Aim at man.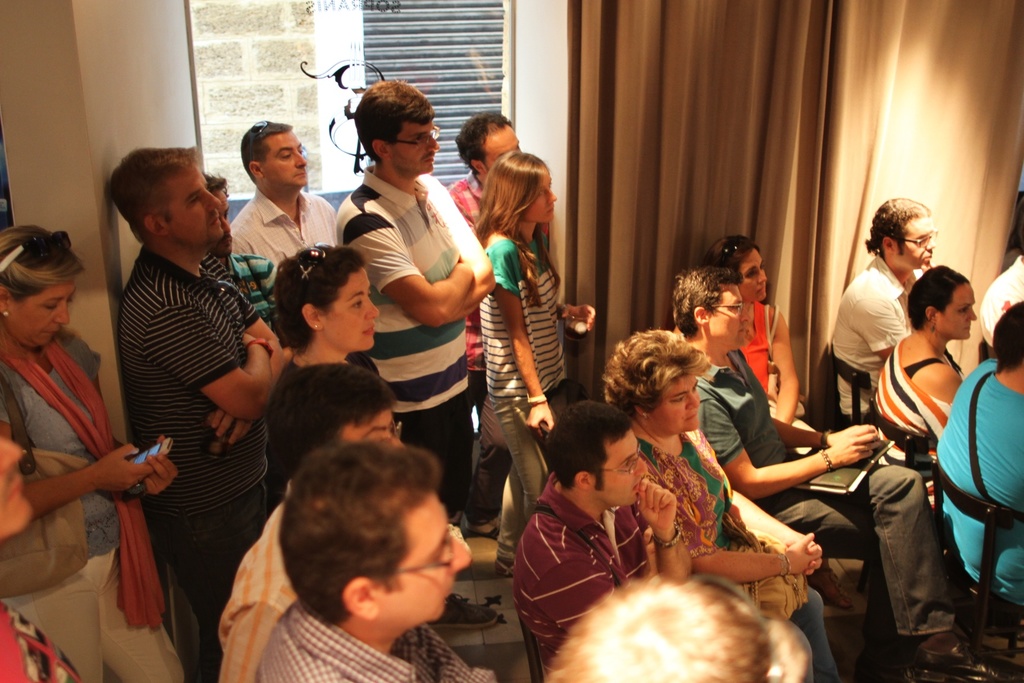
Aimed at bbox=[90, 149, 284, 654].
